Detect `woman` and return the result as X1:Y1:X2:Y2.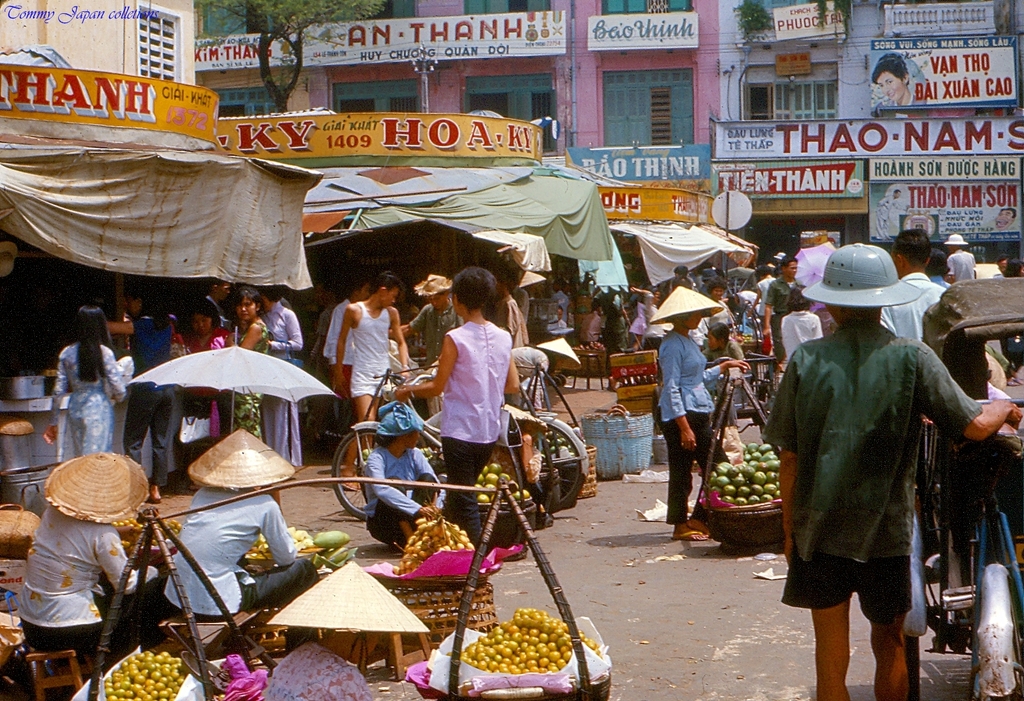
172:295:241:497.
